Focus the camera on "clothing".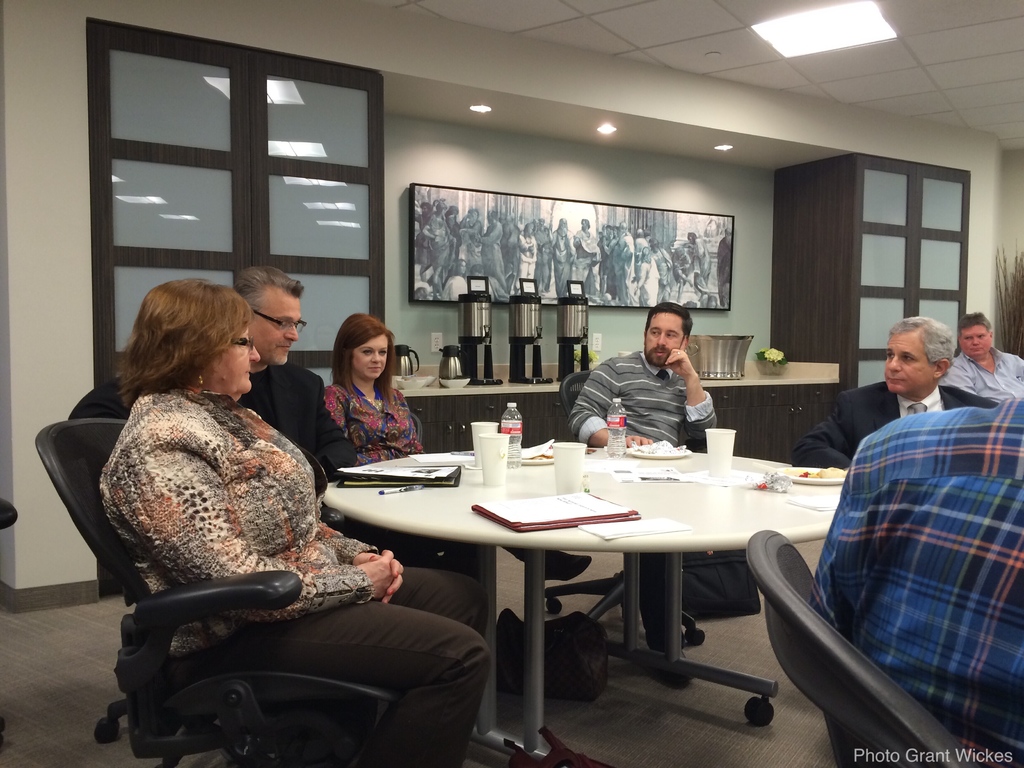
Focus region: (left=566, top=348, right=716, bottom=635).
